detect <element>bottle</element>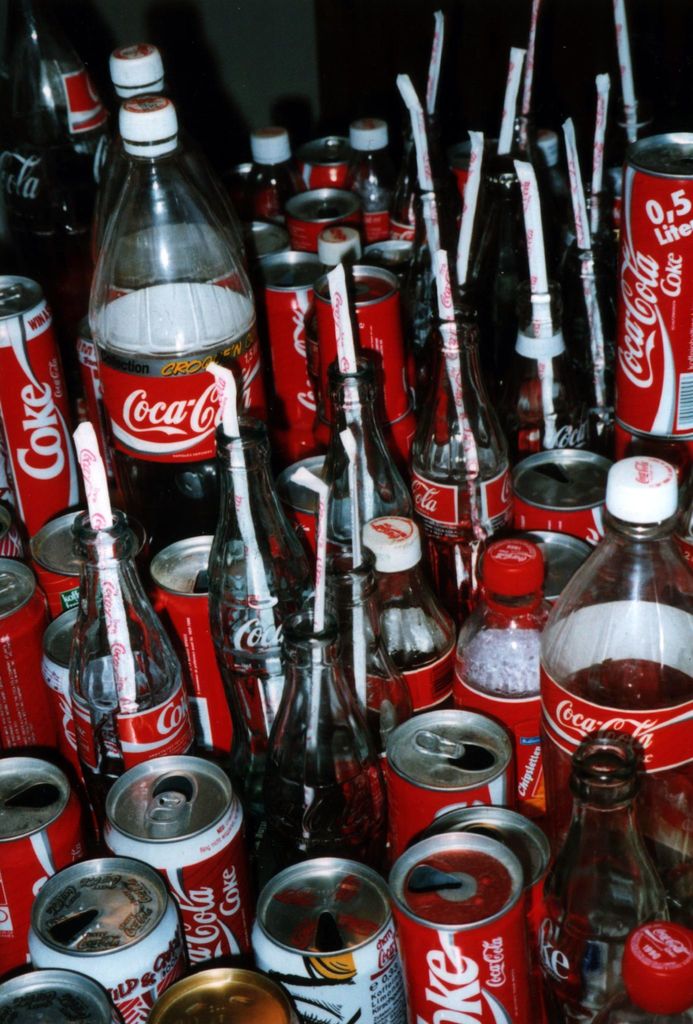
(51, 72, 282, 538)
